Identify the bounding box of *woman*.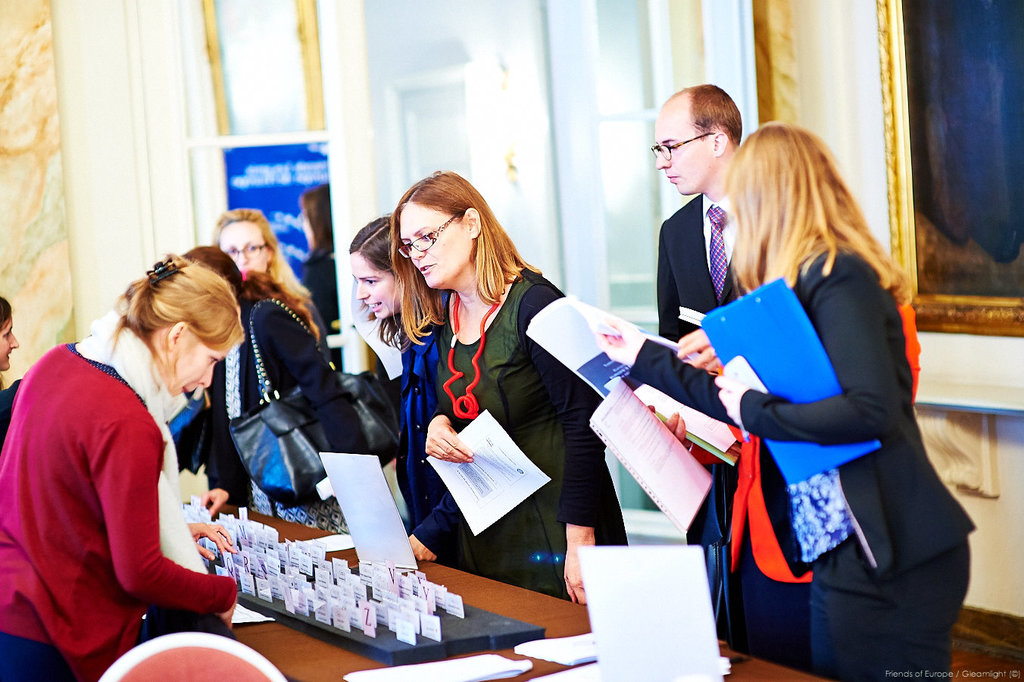
Rect(217, 199, 333, 351).
